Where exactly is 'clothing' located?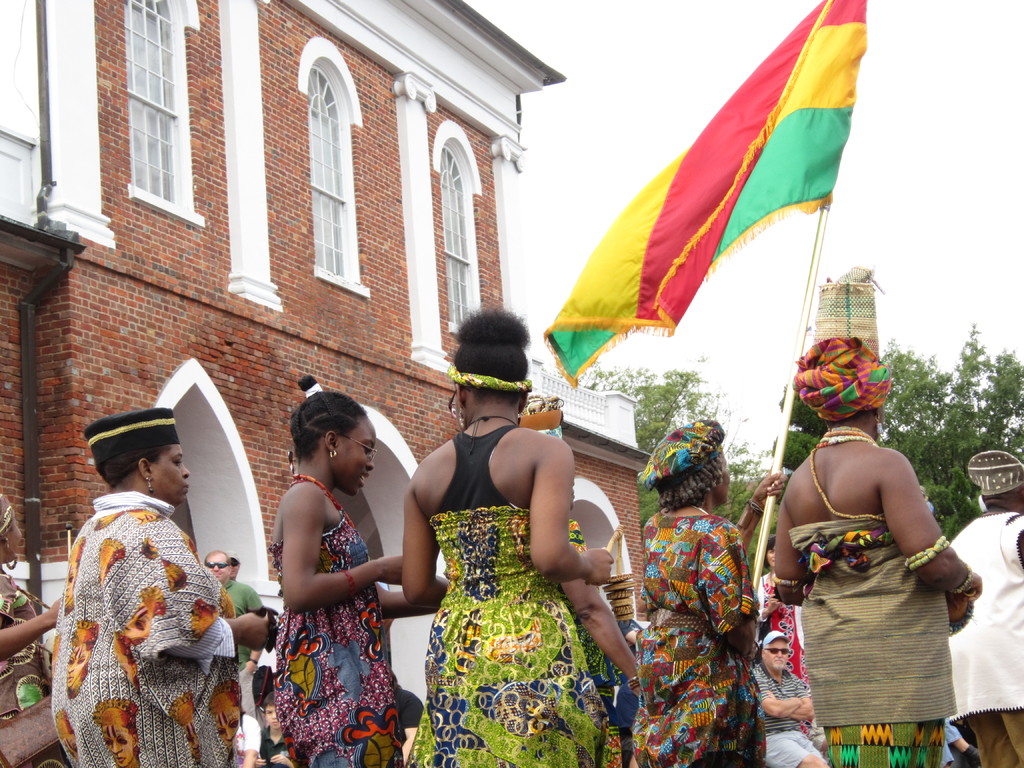
Its bounding box is 957 513 1023 767.
